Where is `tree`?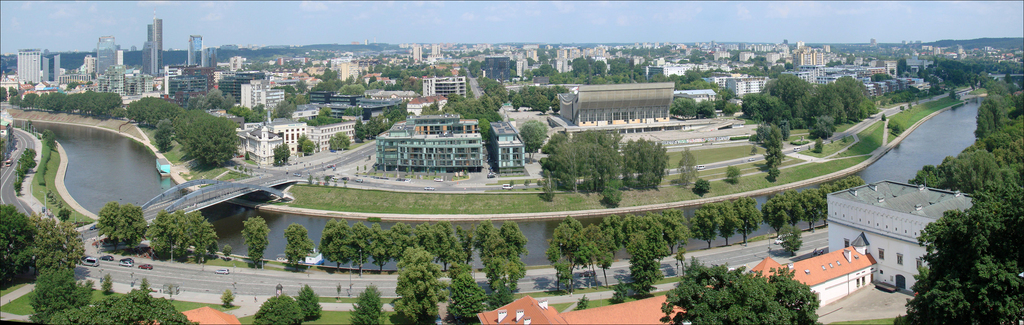
region(694, 101, 715, 126).
